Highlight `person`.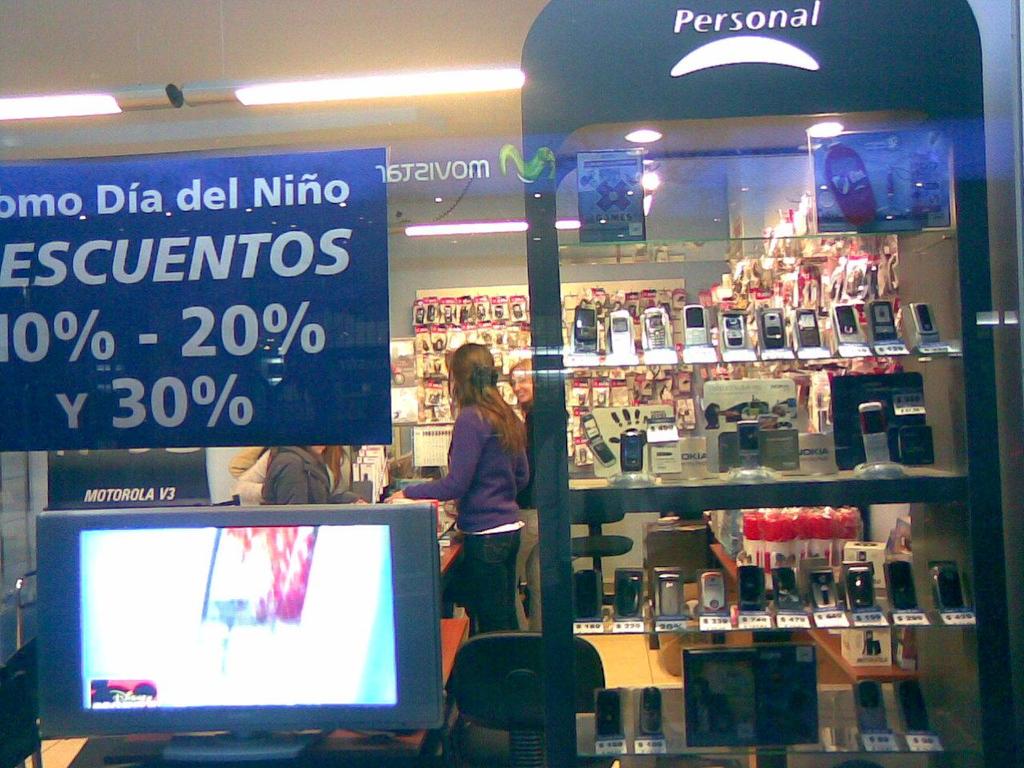
Highlighted region: BBox(657, 508, 743, 610).
